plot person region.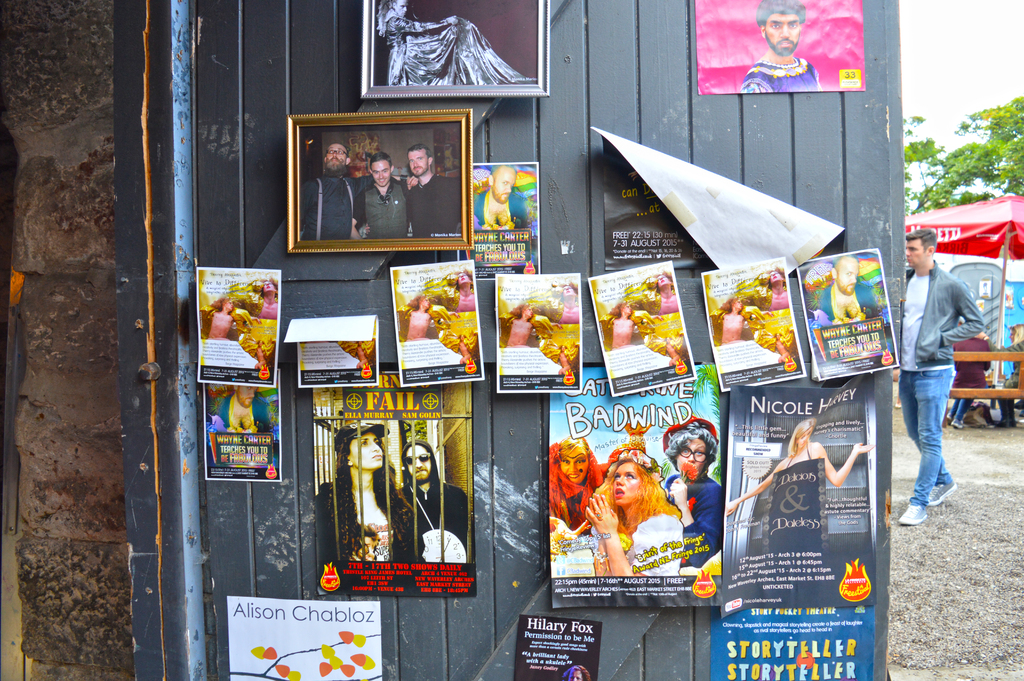
Plotted at box=[907, 204, 993, 522].
